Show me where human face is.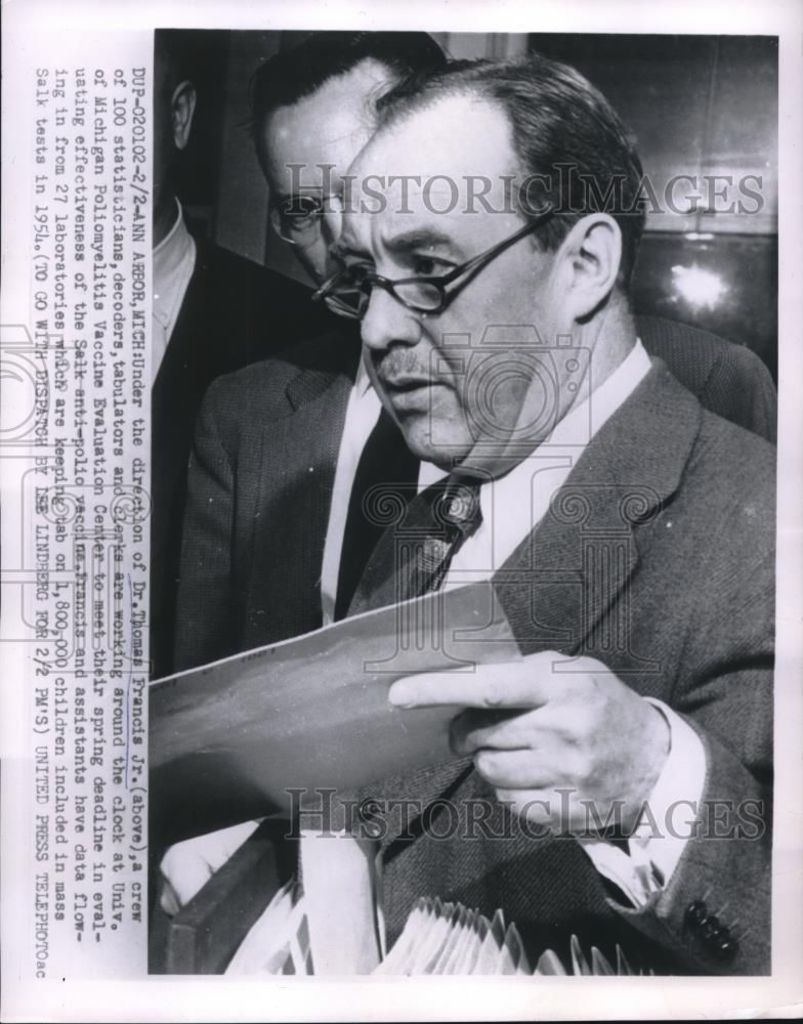
human face is at [x1=264, y1=105, x2=378, y2=285].
